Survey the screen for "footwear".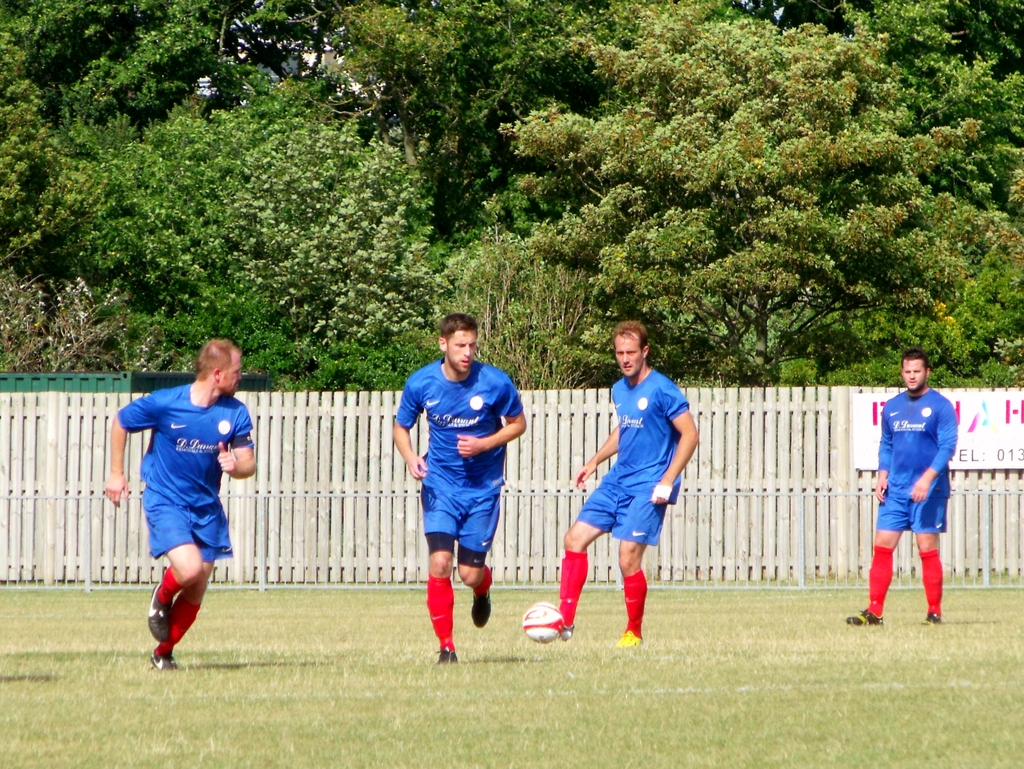
Survey found: (left=438, top=649, right=459, bottom=669).
